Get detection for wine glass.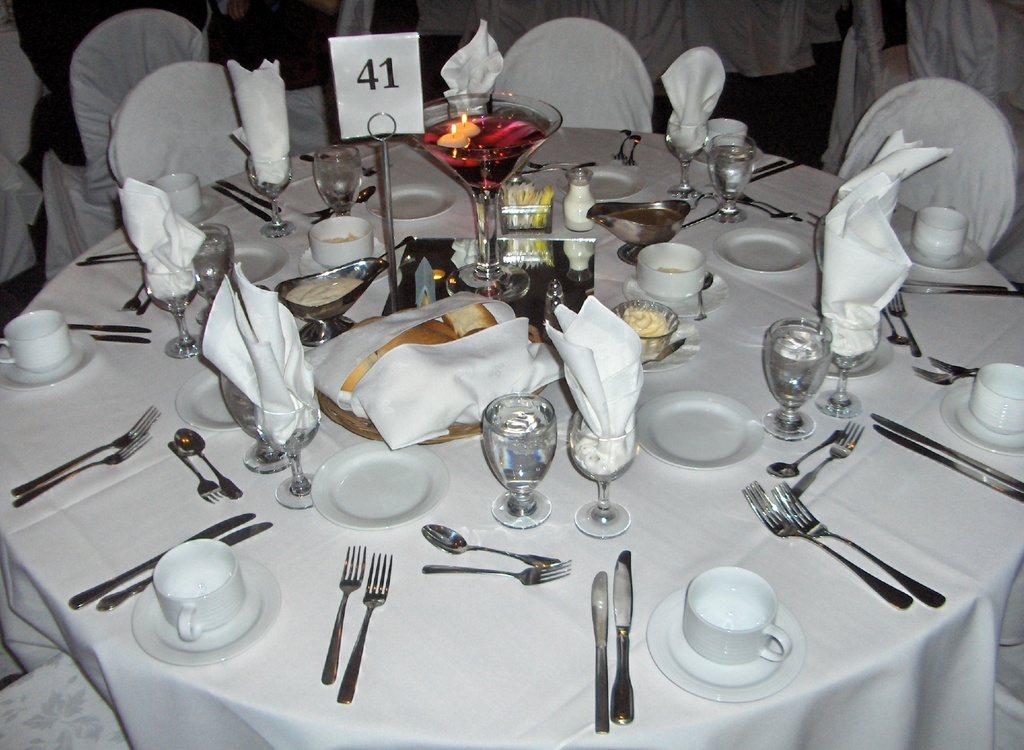
Detection: [709,132,757,218].
